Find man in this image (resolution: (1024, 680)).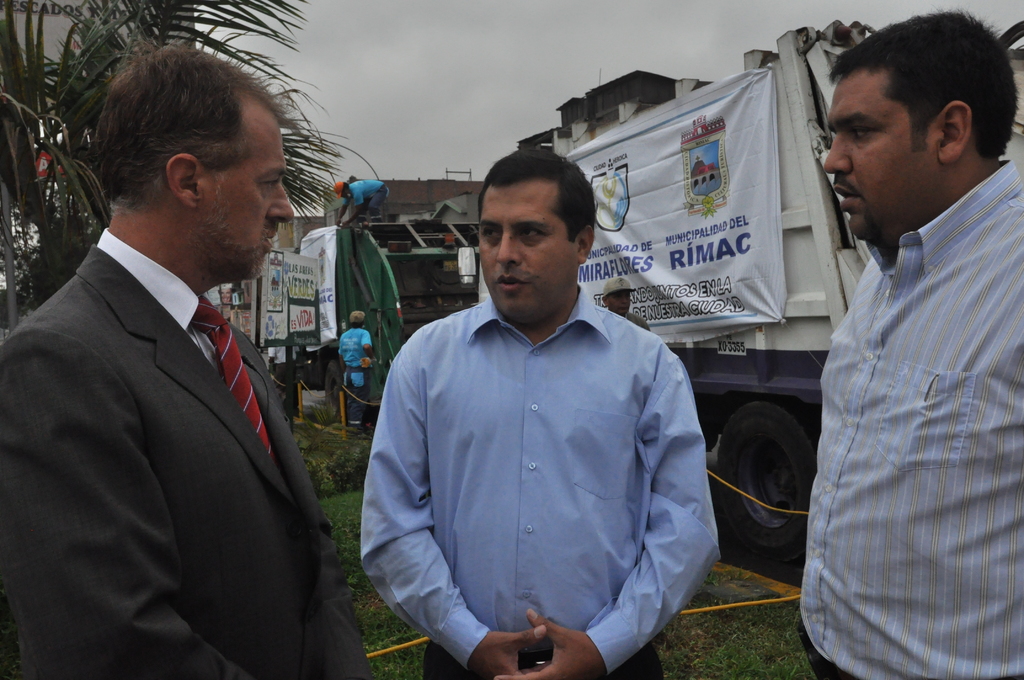
bbox=(16, 39, 349, 679).
